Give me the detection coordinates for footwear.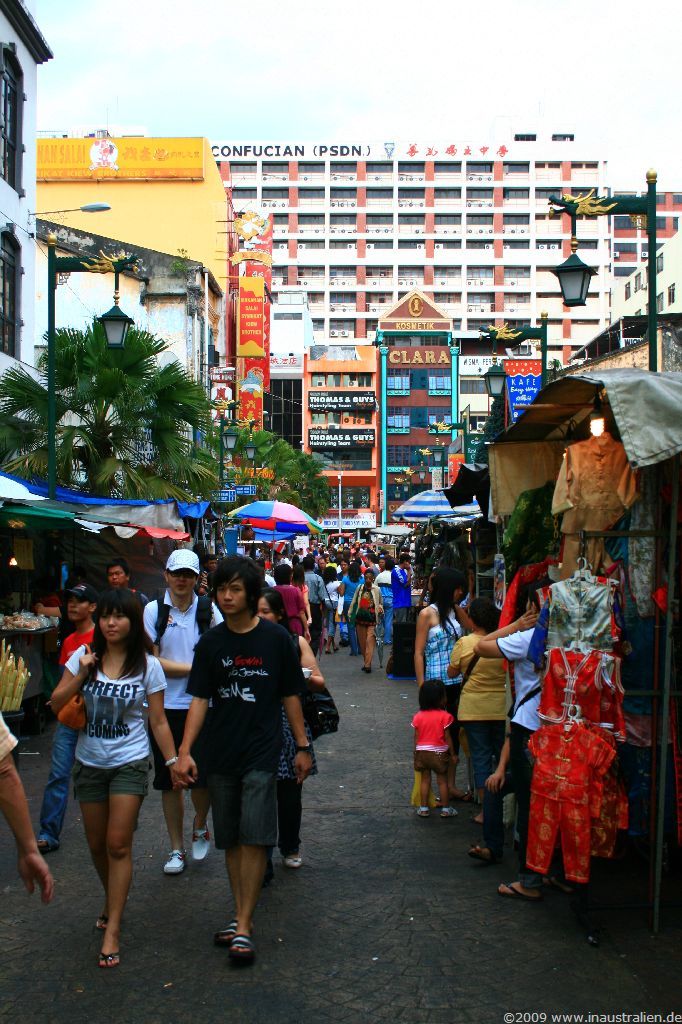
select_region(498, 882, 532, 900).
